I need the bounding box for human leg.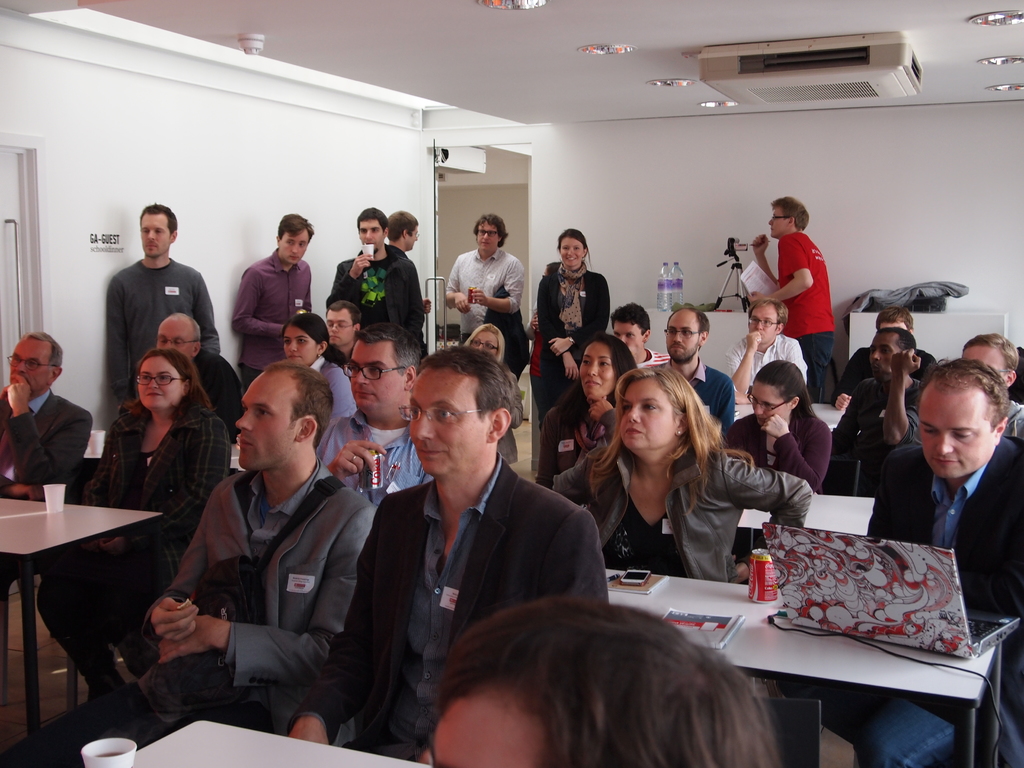
Here it is: [left=237, top=351, right=268, bottom=394].
